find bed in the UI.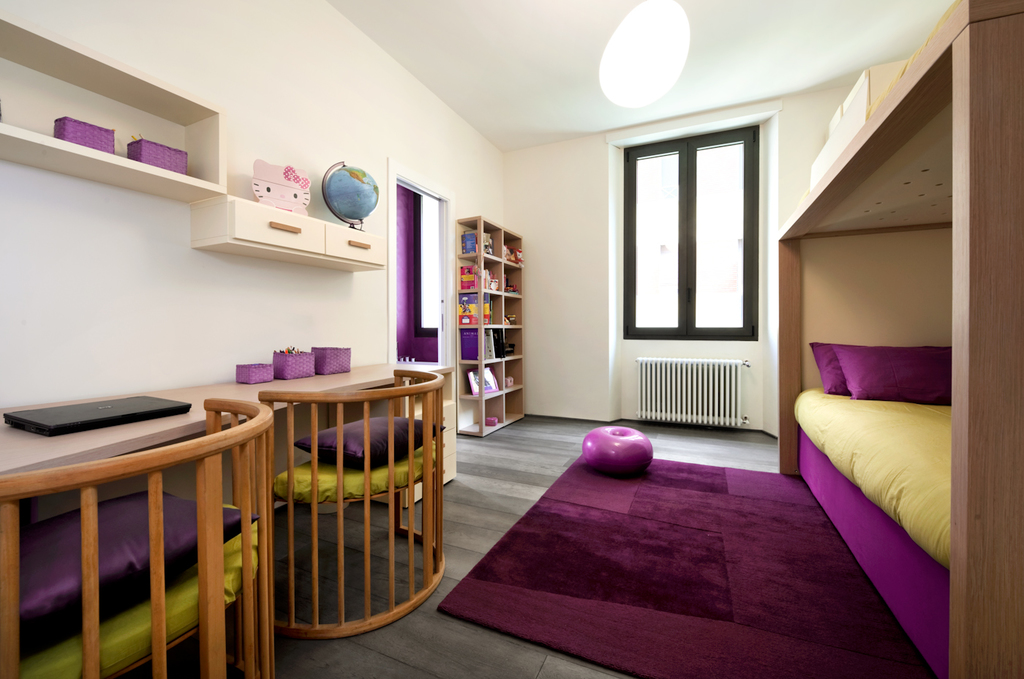
UI element at [x1=778, y1=0, x2=1023, y2=678].
